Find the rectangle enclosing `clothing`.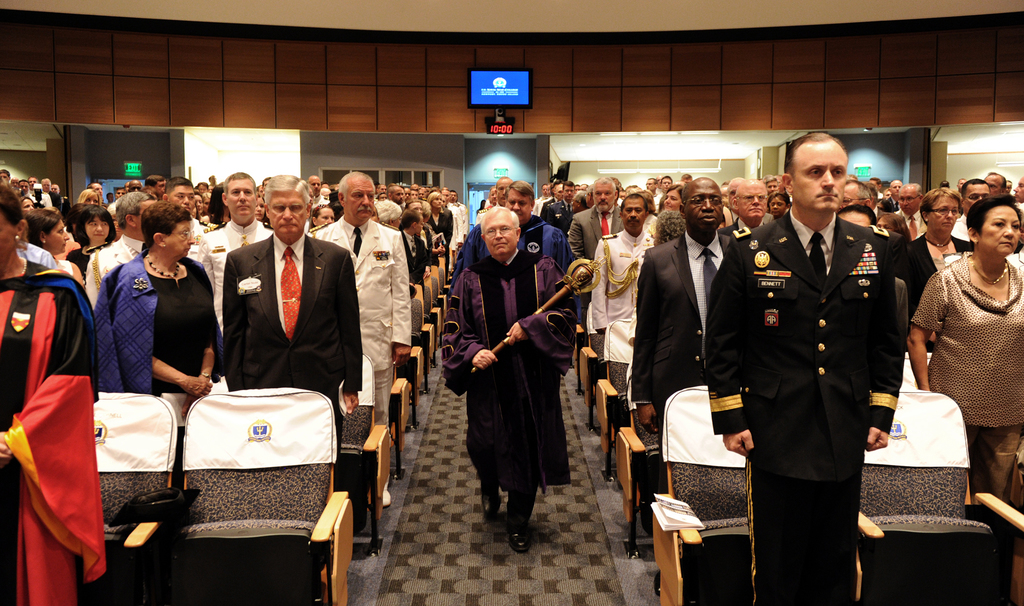
pyautogui.locateOnScreen(910, 244, 1023, 516).
